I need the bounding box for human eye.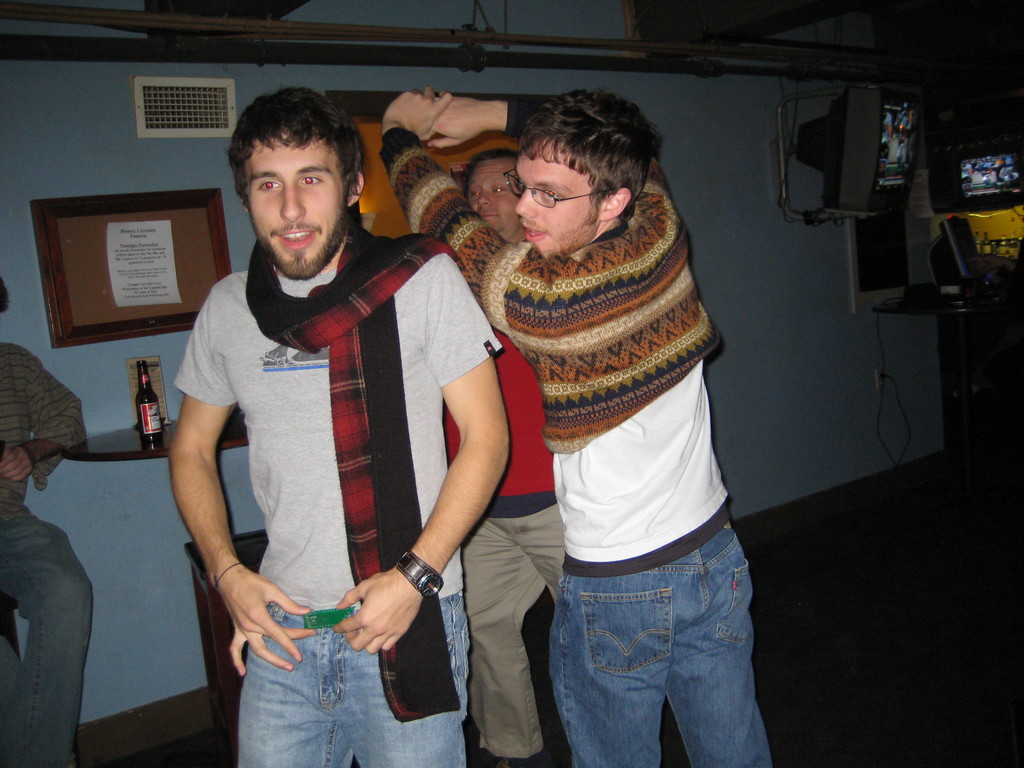
Here it is: [298, 166, 332, 191].
